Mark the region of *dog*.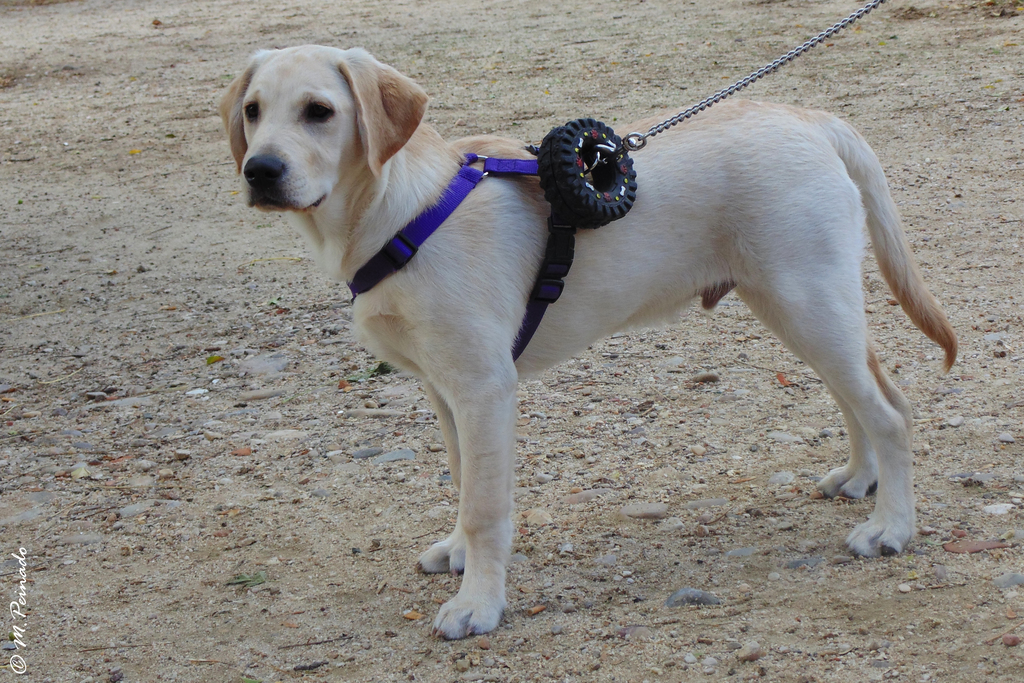
Region: x1=216 y1=43 x2=956 y2=643.
